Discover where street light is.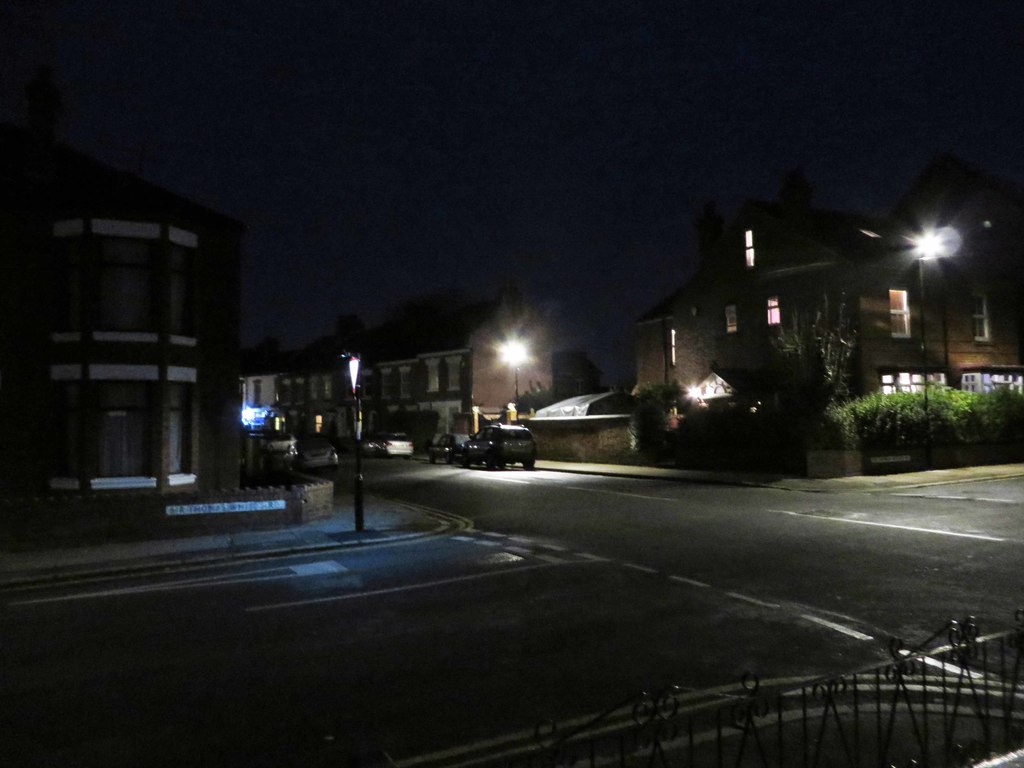
Discovered at pyautogui.locateOnScreen(913, 232, 943, 429).
